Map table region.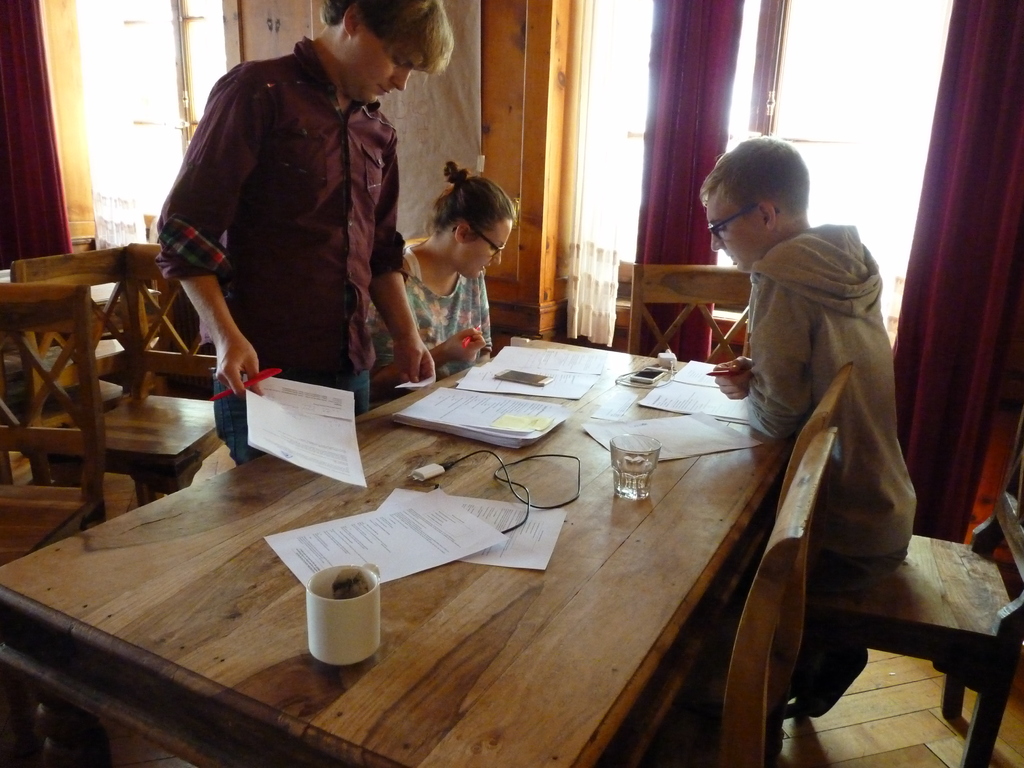
Mapped to <box>36,289,888,762</box>.
